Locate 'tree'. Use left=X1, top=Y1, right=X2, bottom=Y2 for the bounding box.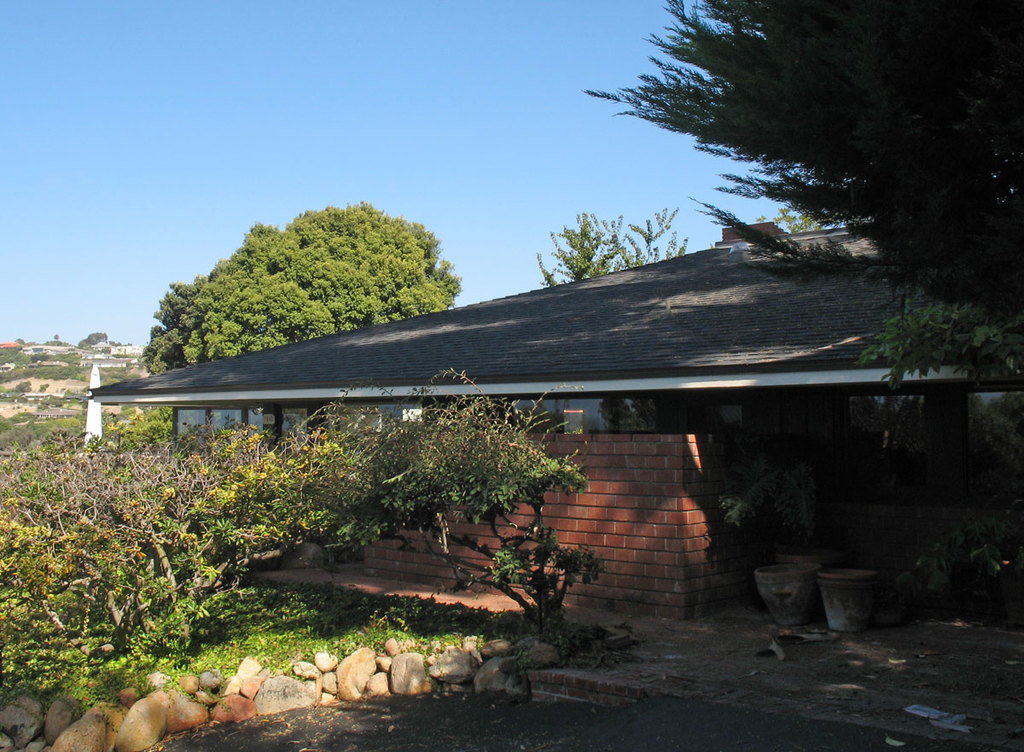
left=156, top=192, right=484, bottom=346.
